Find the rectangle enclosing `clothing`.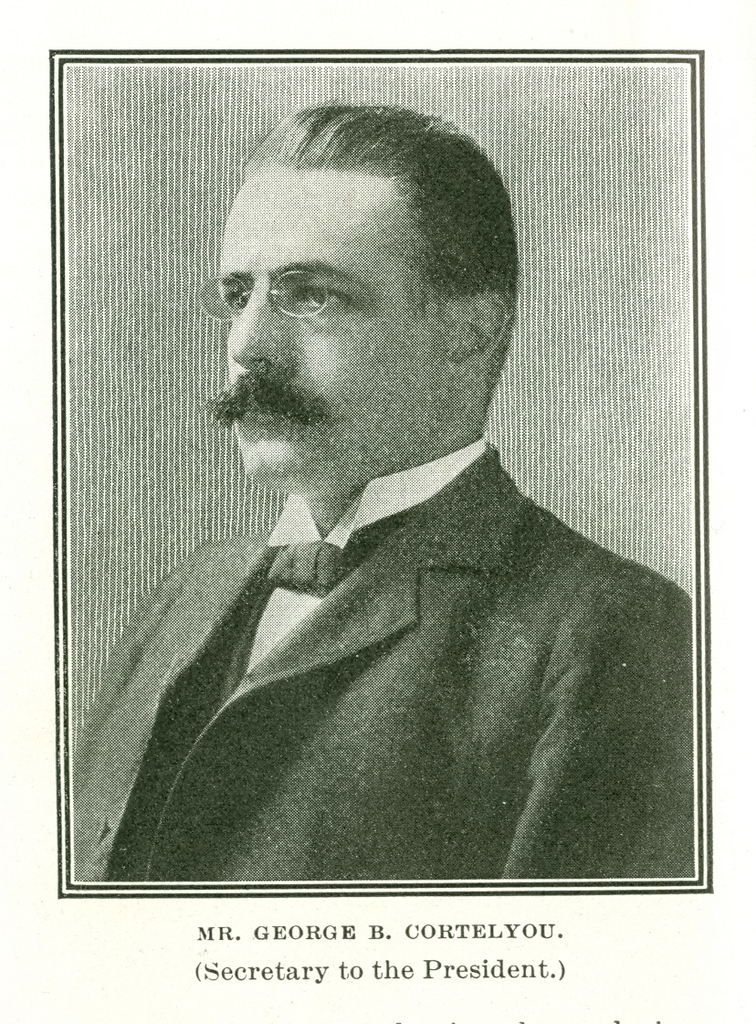
box=[78, 438, 696, 877].
